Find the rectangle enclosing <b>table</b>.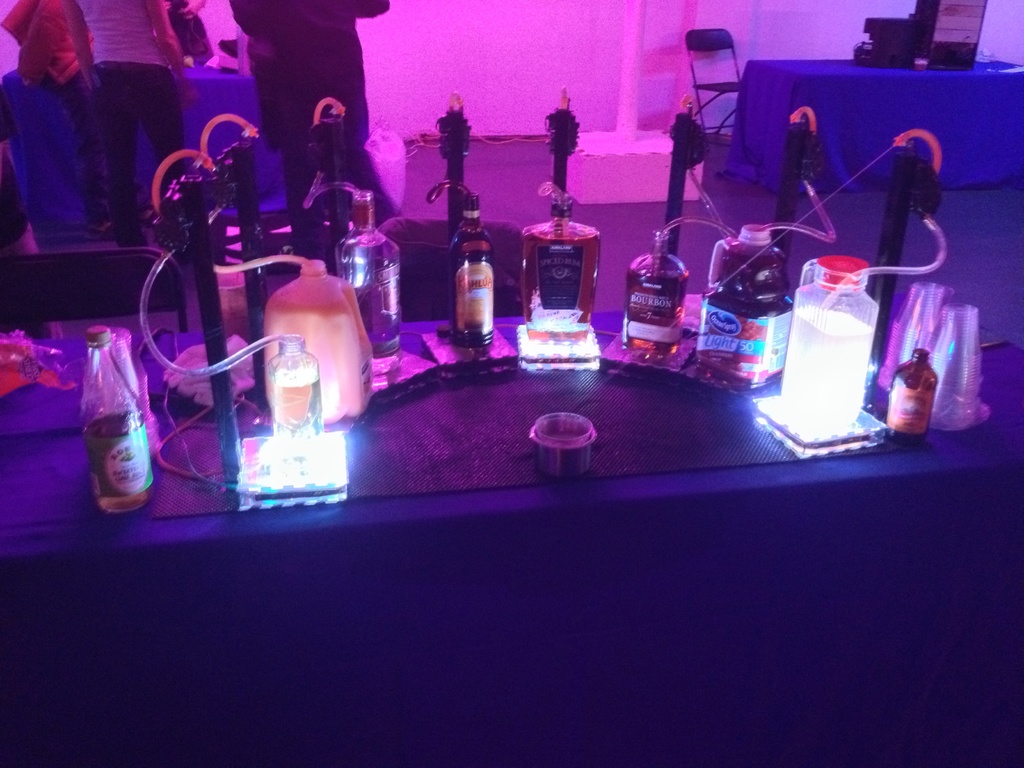
0:133:1023:708.
